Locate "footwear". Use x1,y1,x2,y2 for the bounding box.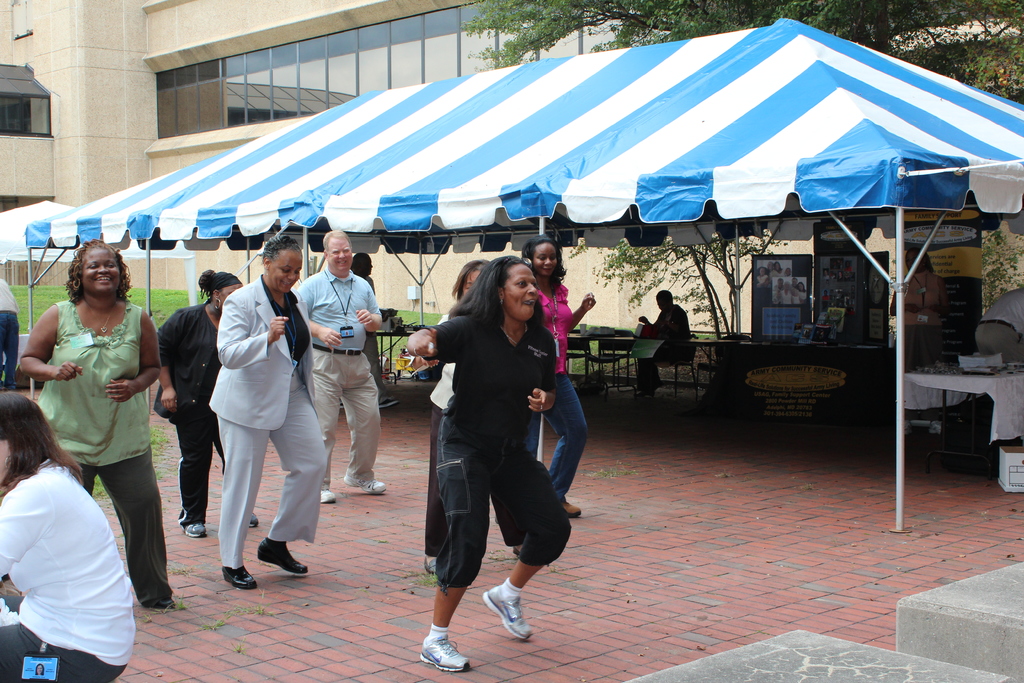
221,565,259,593.
